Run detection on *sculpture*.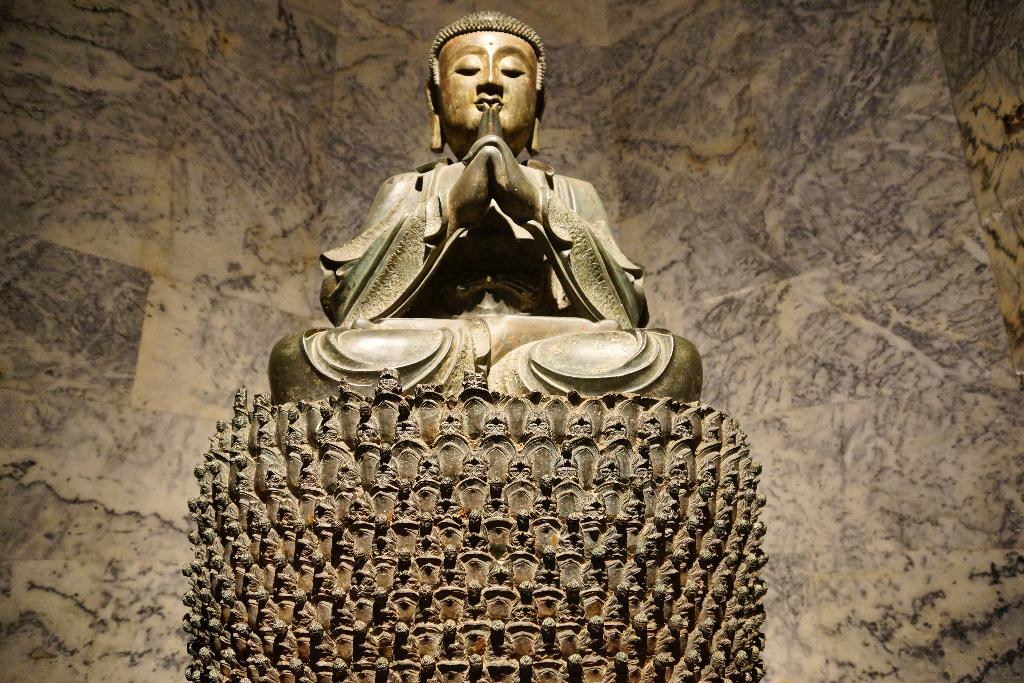
Result: detection(533, 548, 563, 589).
